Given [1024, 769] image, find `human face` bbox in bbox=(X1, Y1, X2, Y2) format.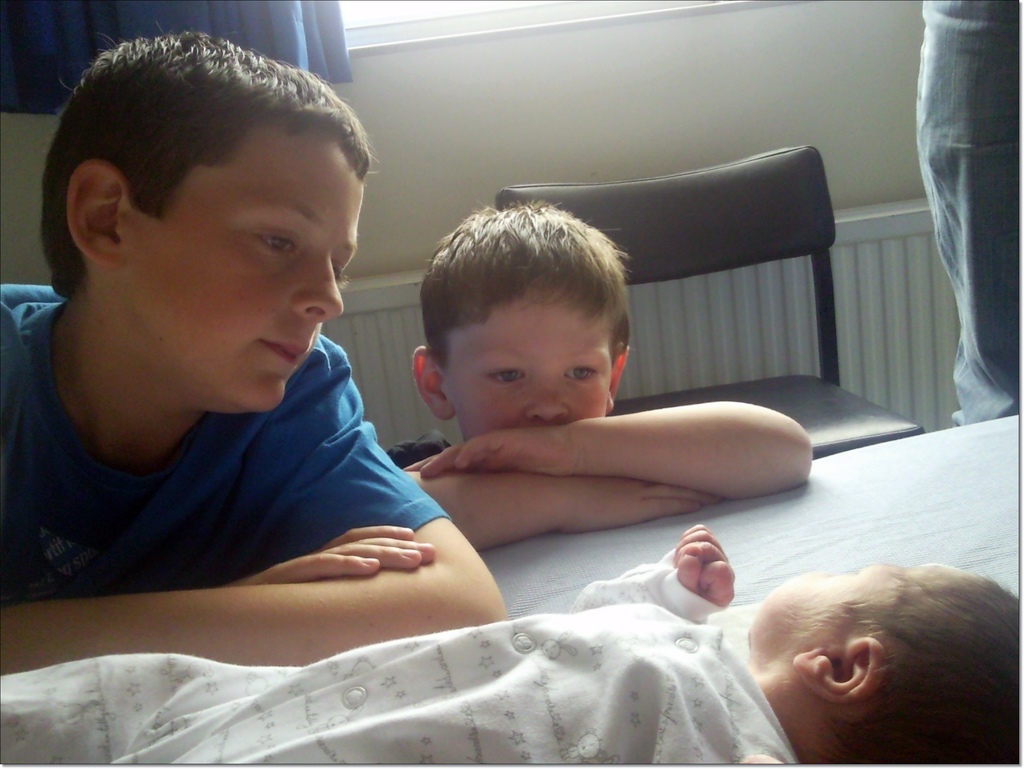
bbox=(749, 565, 946, 652).
